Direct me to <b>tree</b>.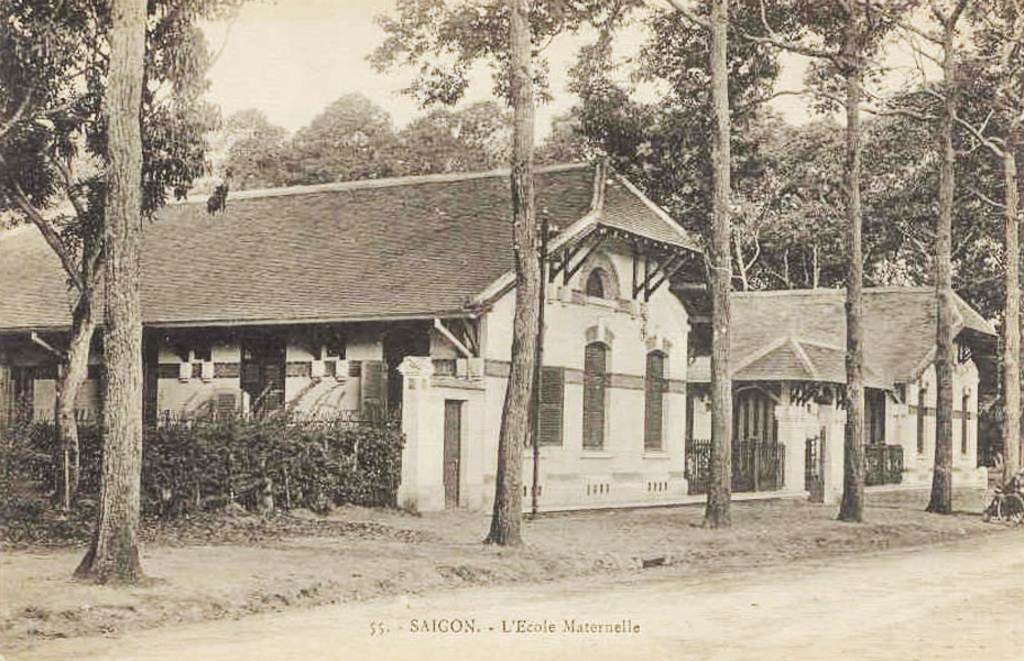
Direction: (359,0,643,552).
